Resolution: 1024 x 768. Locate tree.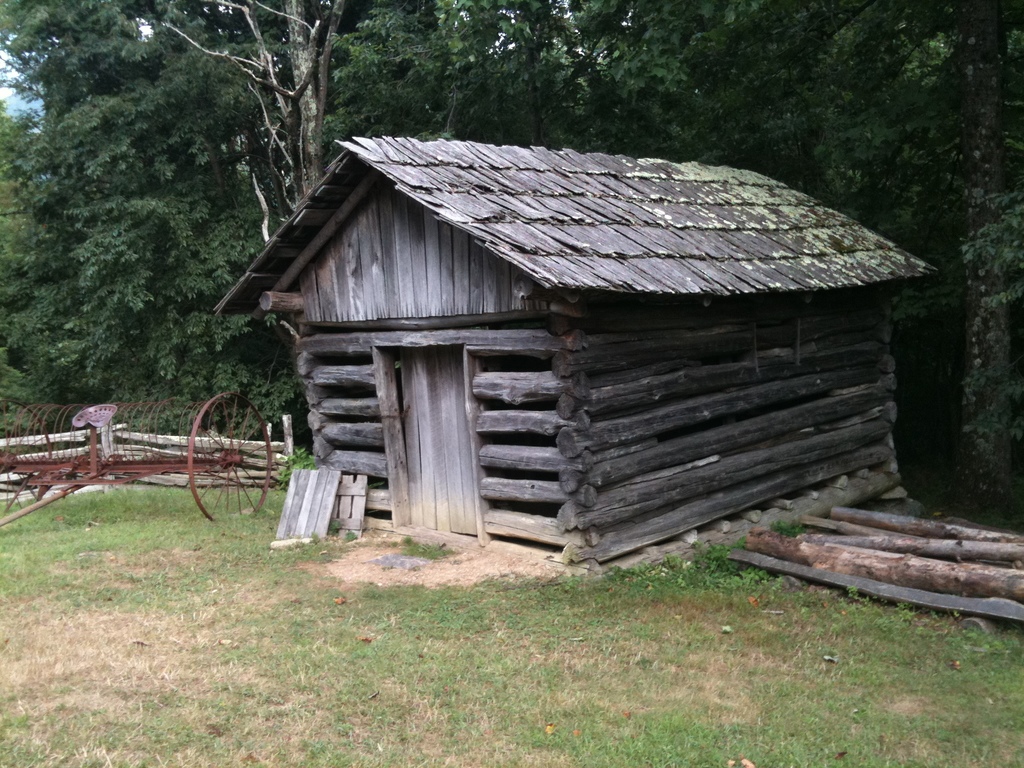
(162, 0, 351, 241).
